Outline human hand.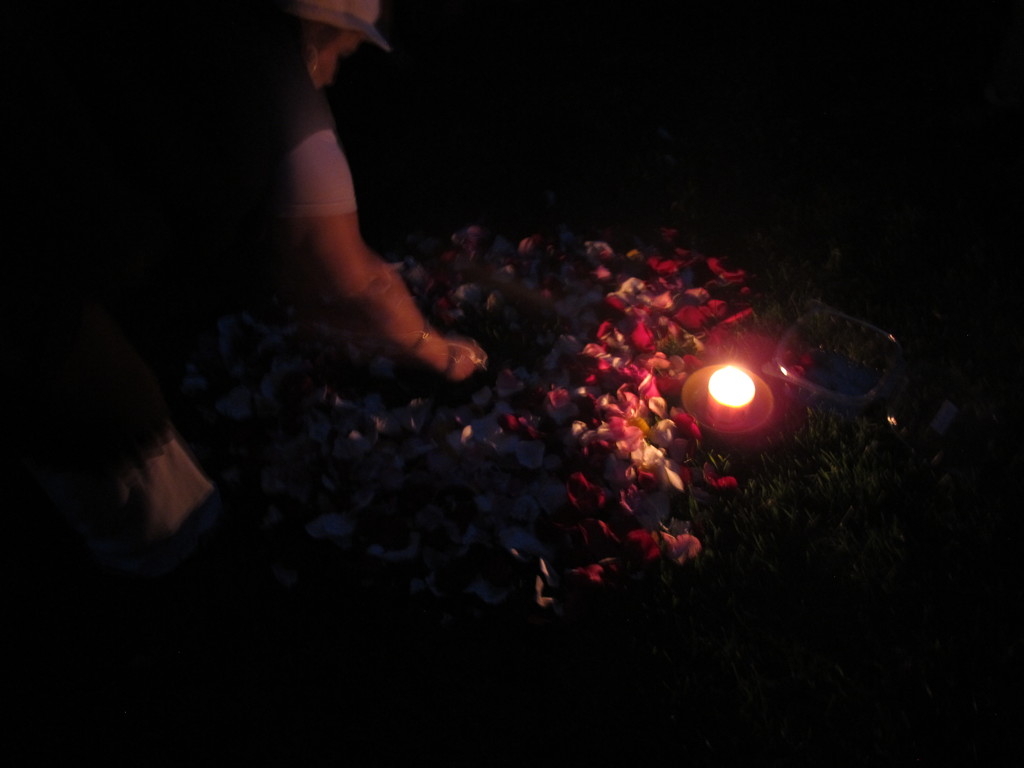
Outline: Rect(250, 122, 481, 394).
